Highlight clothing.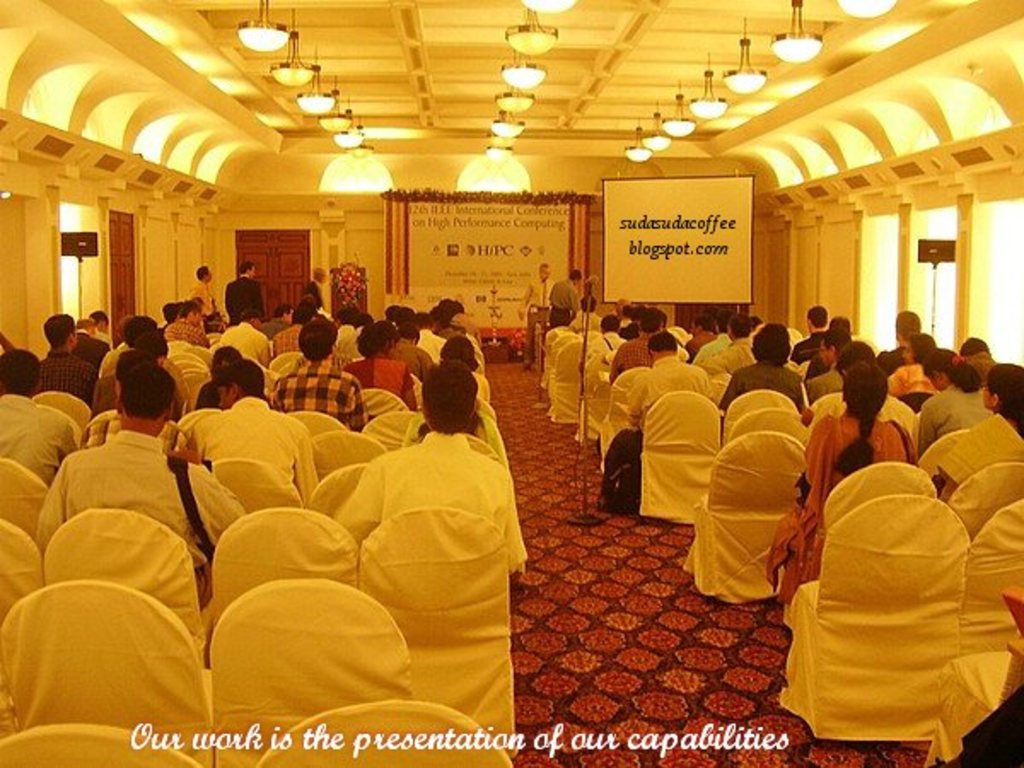
Highlighted region: {"x1": 911, "y1": 372, "x2": 992, "y2": 454}.
